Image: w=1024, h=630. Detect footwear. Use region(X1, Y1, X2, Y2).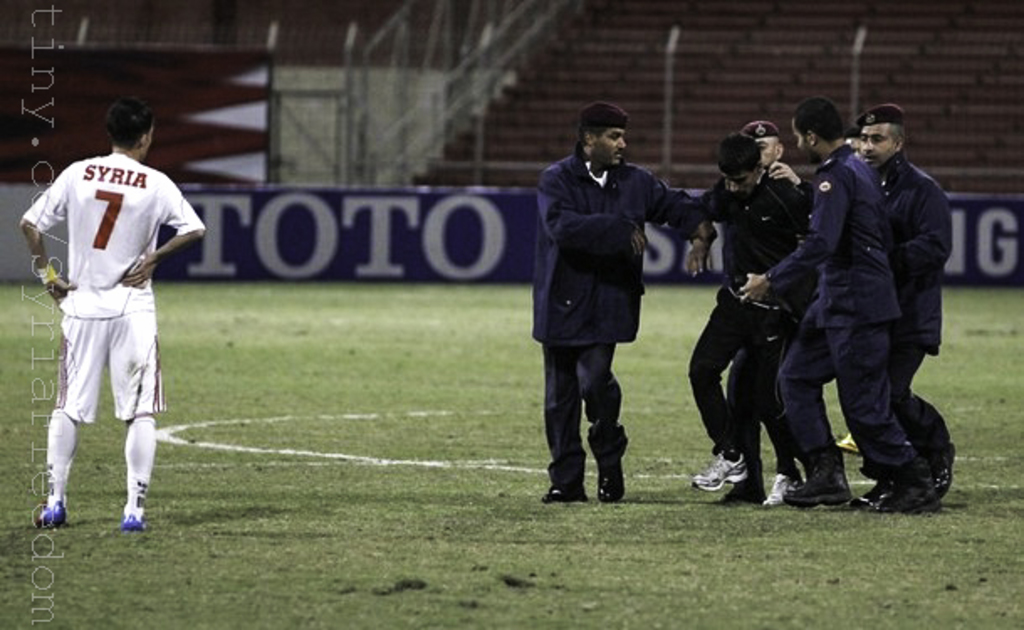
region(591, 445, 619, 502).
